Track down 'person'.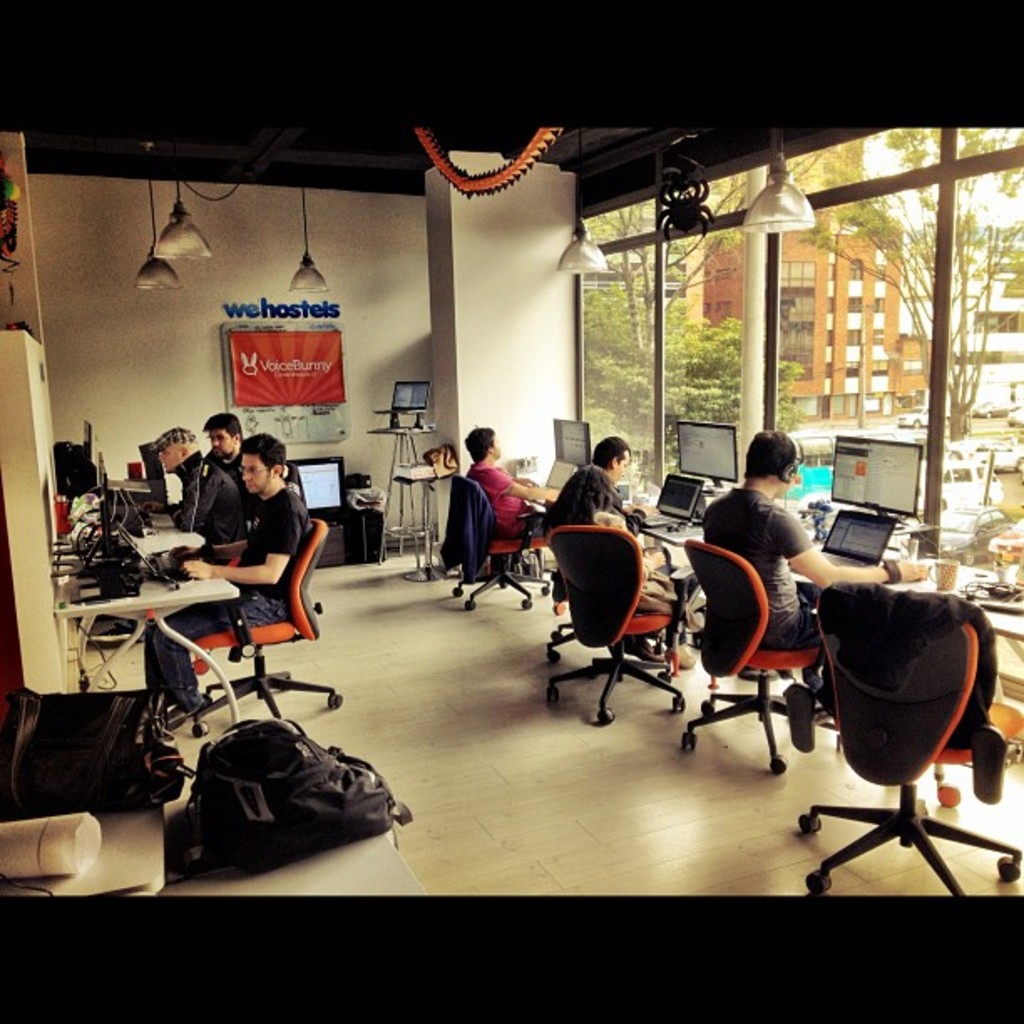
Tracked to region(141, 427, 311, 716).
